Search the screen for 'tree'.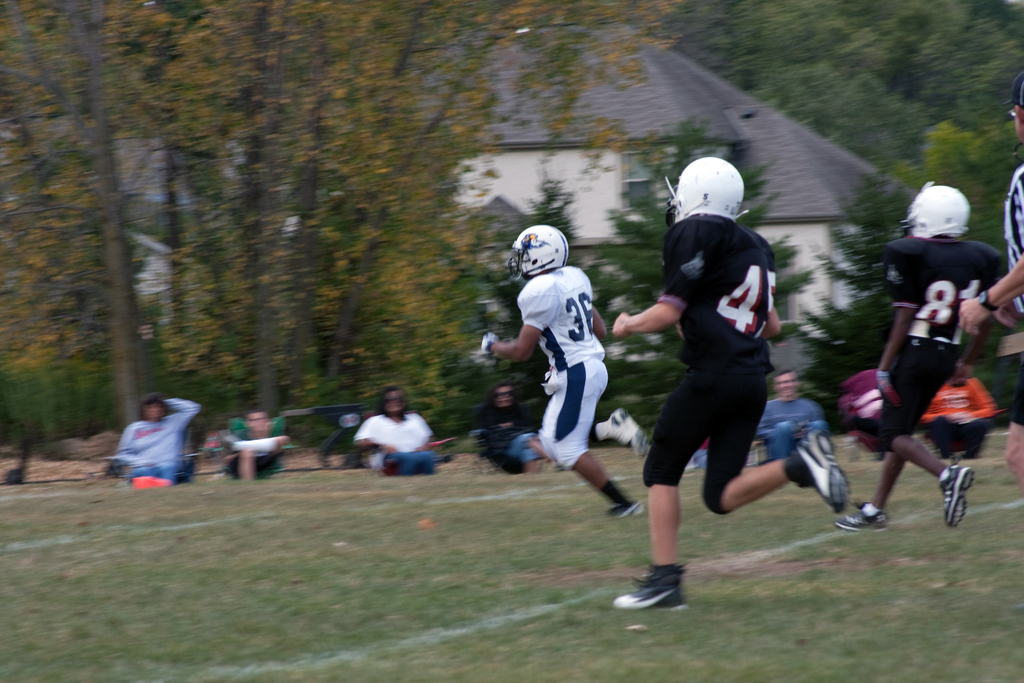
Found at pyautogui.locateOnScreen(693, 0, 1023, 154).
